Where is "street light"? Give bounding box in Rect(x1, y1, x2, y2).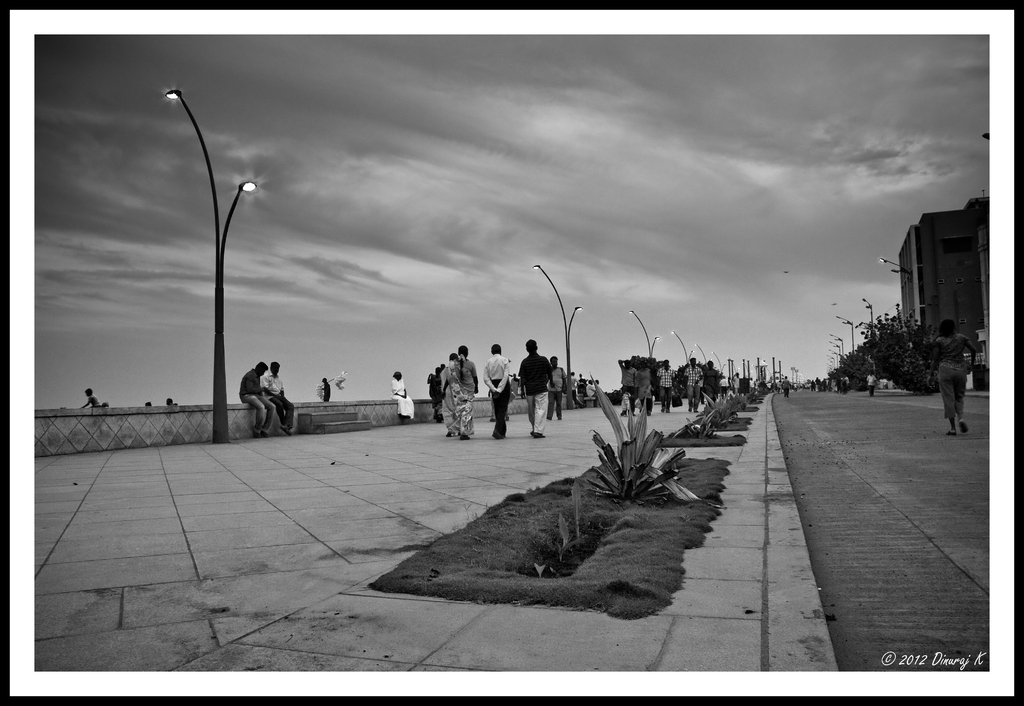
Rect(147, 72, 285, 479).
